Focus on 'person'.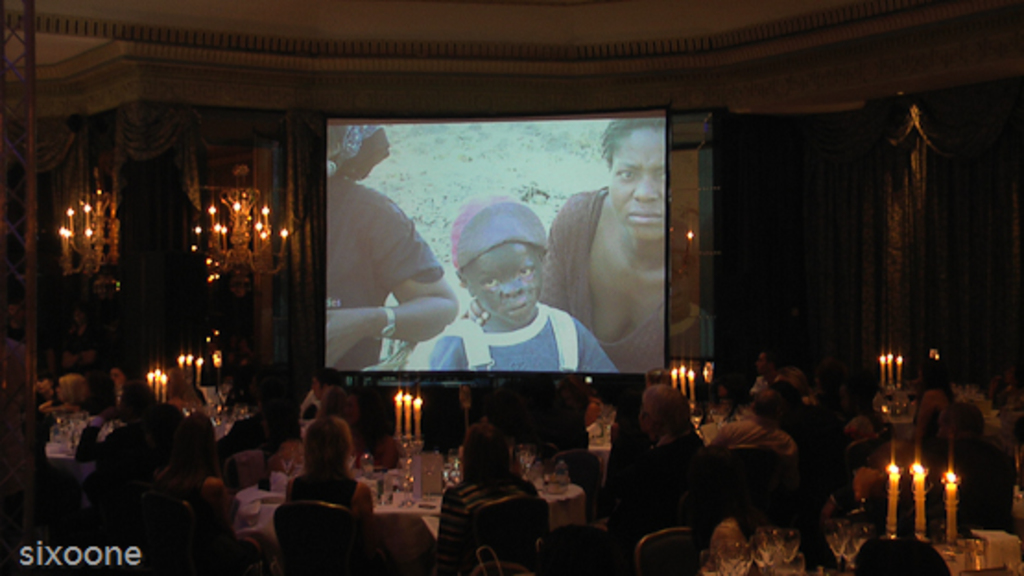
Focused at 614:390:707:530.
